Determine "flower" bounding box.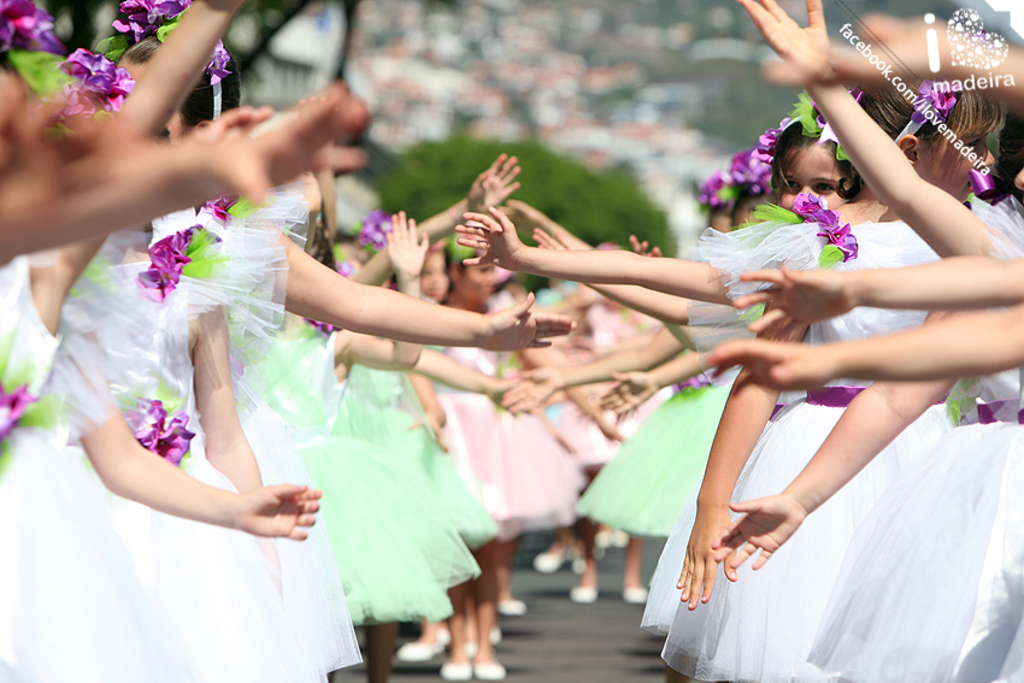
Determined: region(810, 86, 863, 130).
